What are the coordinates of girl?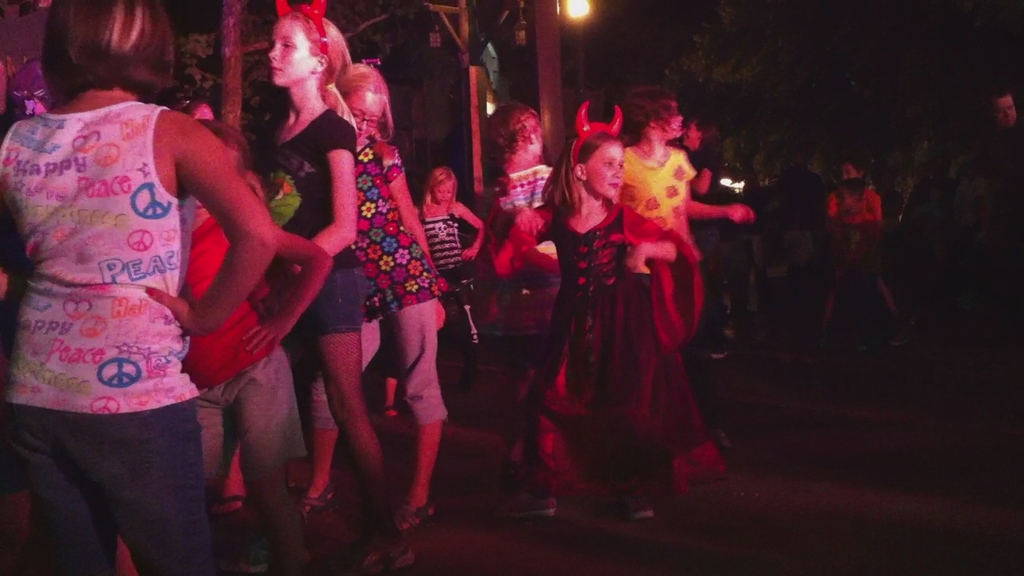
184 118 332 570.
